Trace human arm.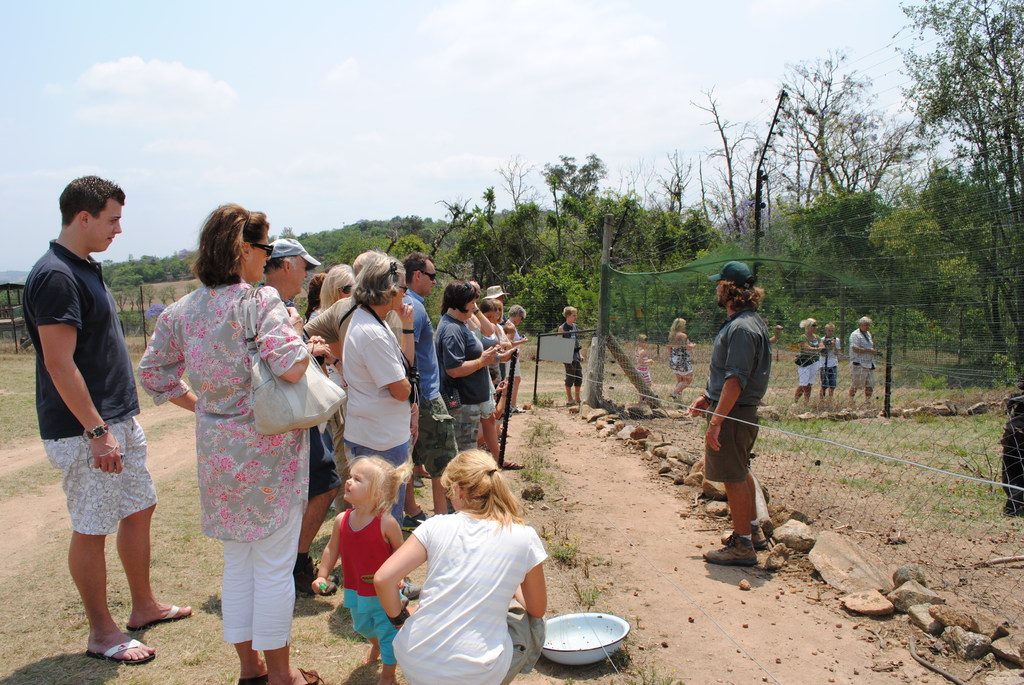
Traced to [672,331,700,356].
